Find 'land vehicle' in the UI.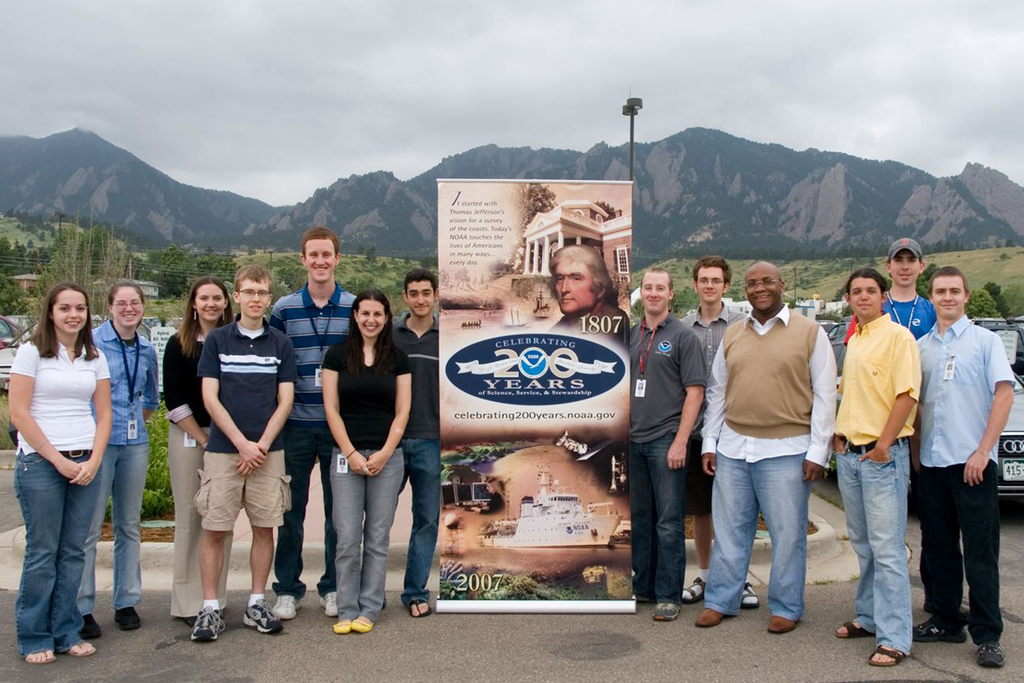
UI element at 824, 320, 854, 391.
